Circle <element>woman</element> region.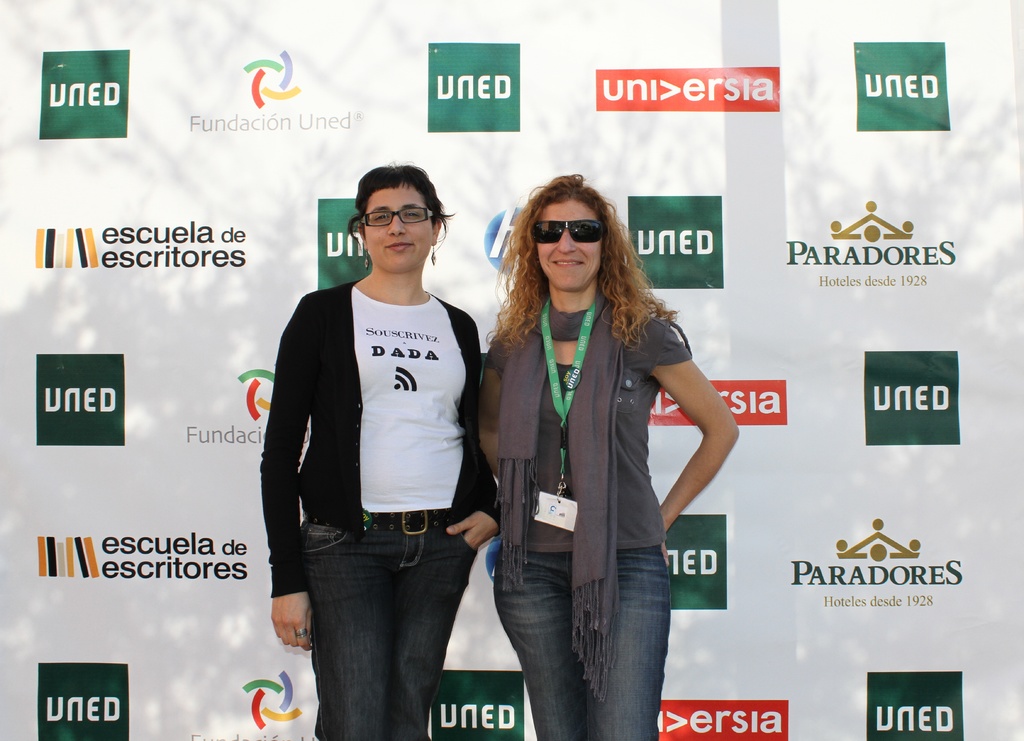
Region: [259, 158, 485, 740].
